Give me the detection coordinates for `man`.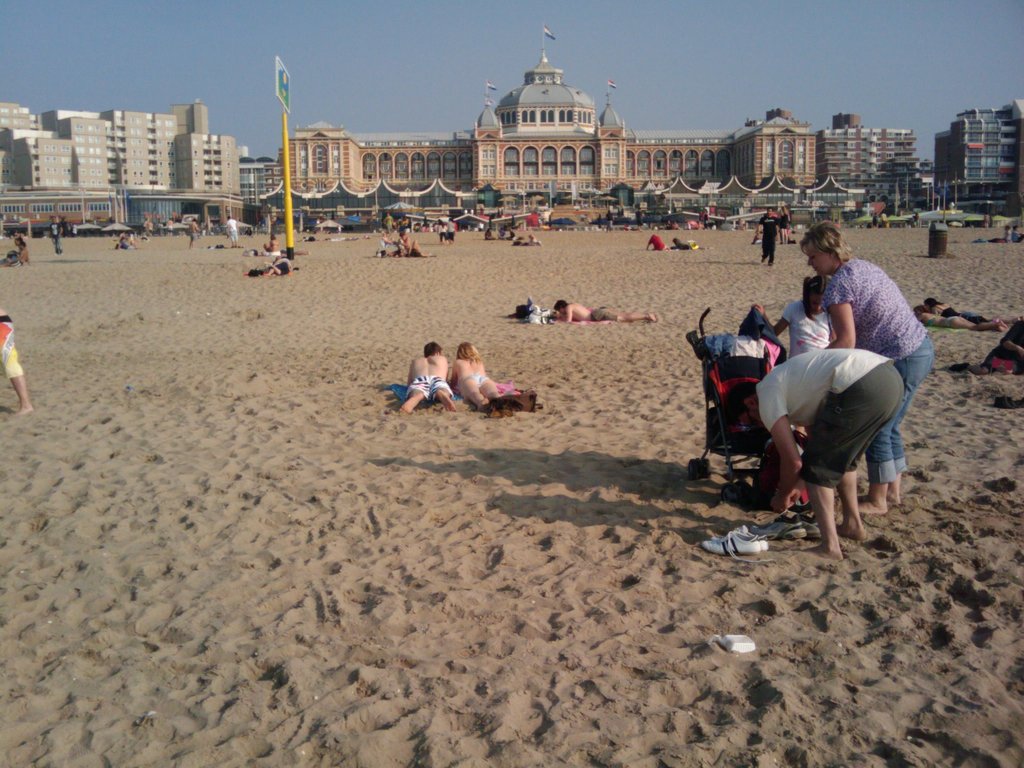
locate(551, 298, 660, 324).
